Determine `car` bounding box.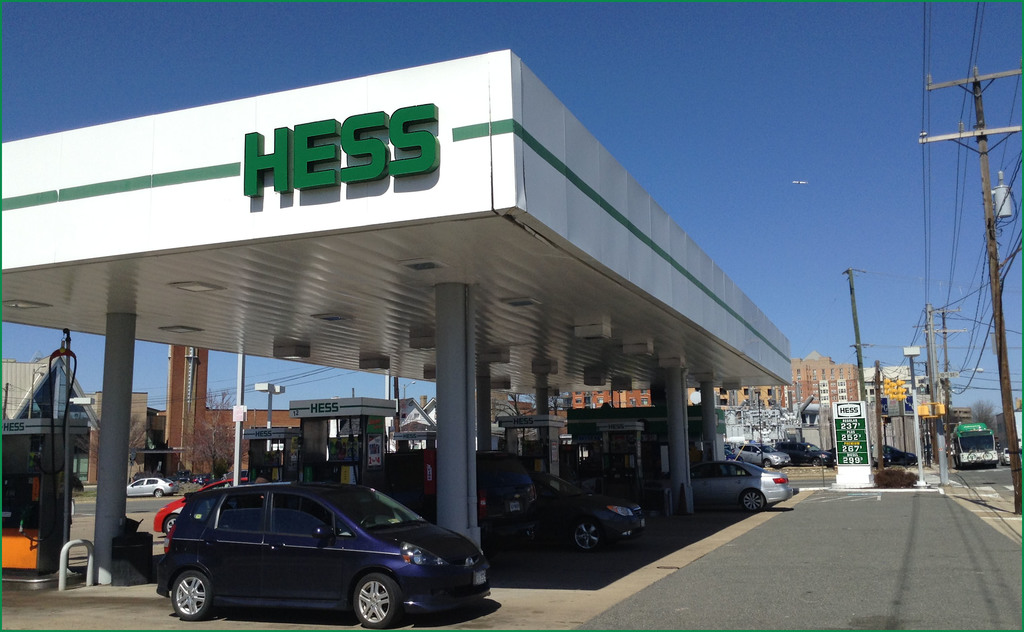
Determined: left=125, top=476, right=180, bottom=500.
